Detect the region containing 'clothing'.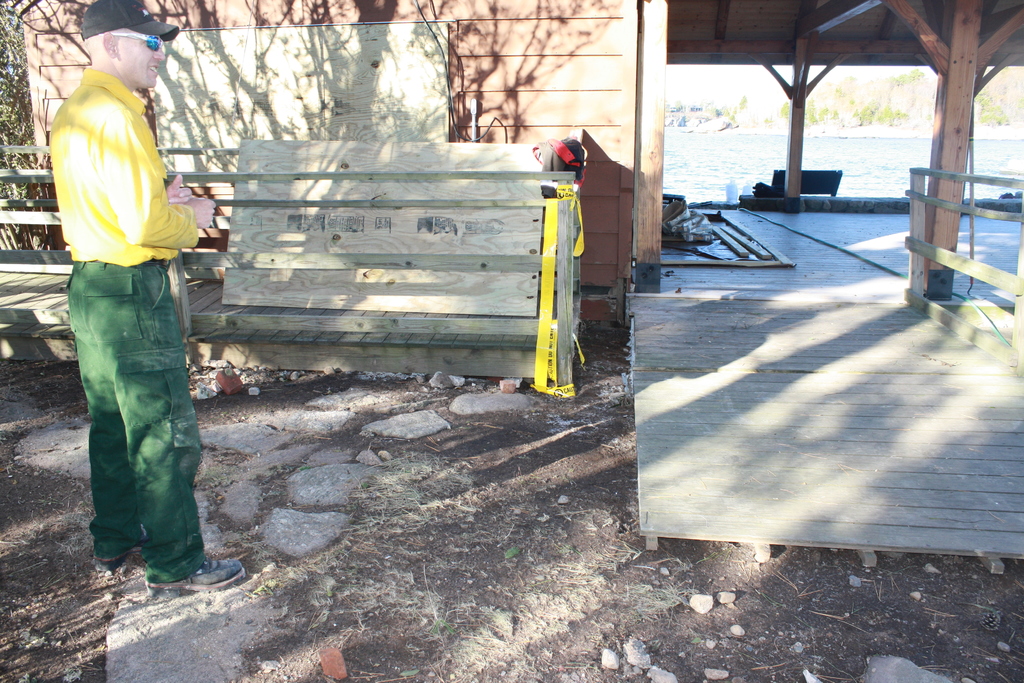
crop(49, 22, 200, 535).
